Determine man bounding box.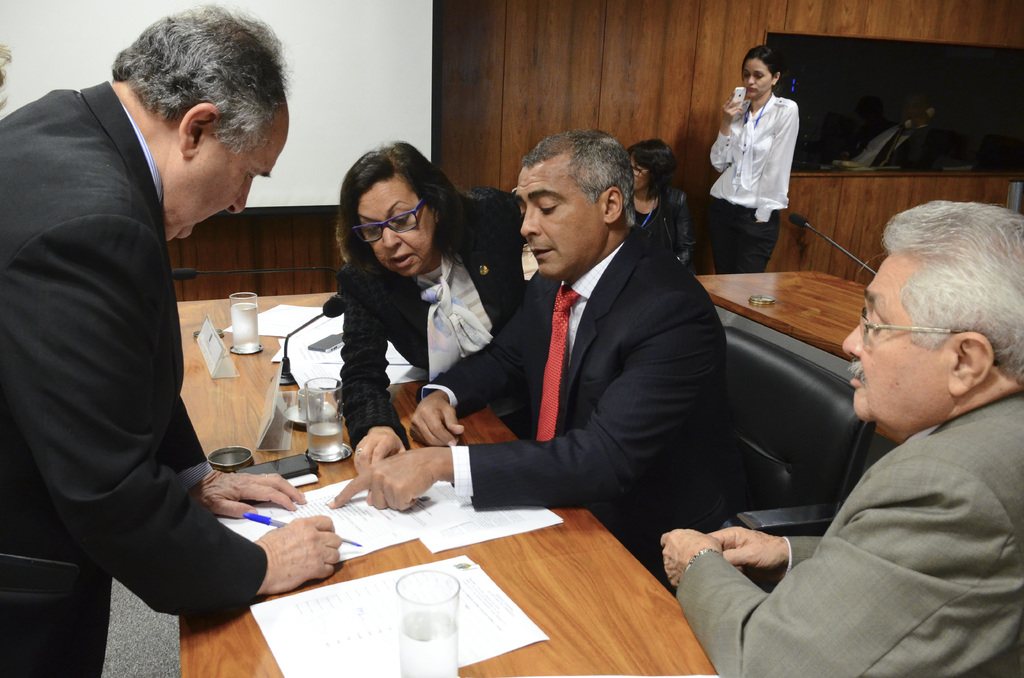
Determined: [left=15, top=4, right=296, bottom=633].
